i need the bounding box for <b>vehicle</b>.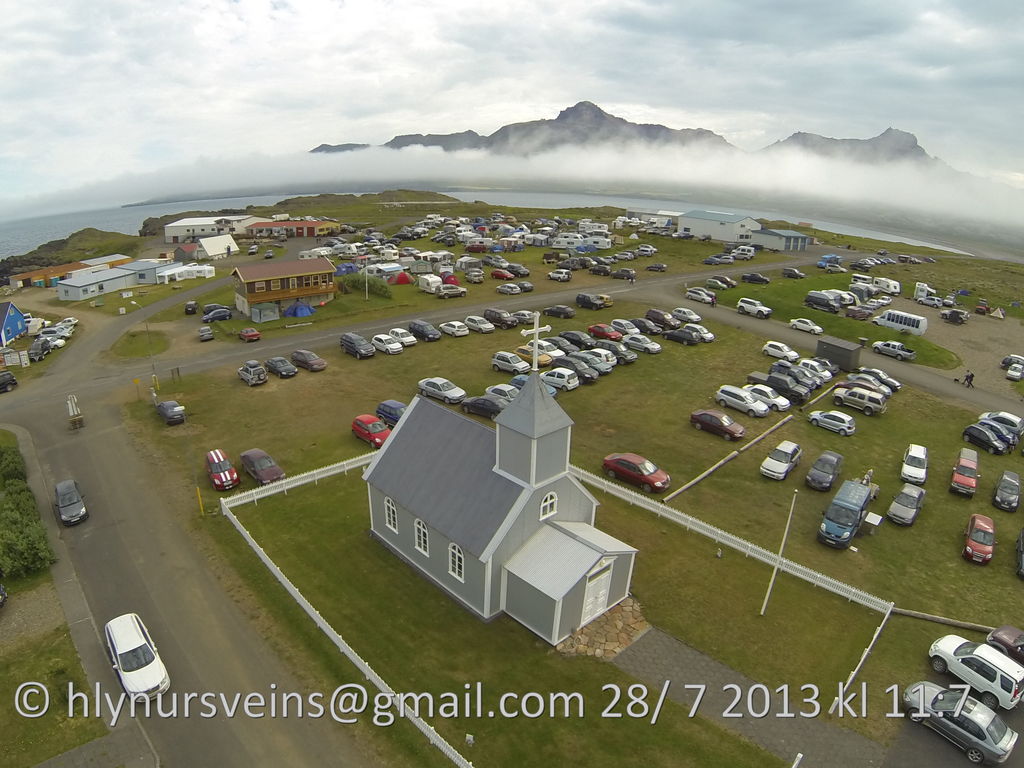
Here it is: 554,354,600,385.
